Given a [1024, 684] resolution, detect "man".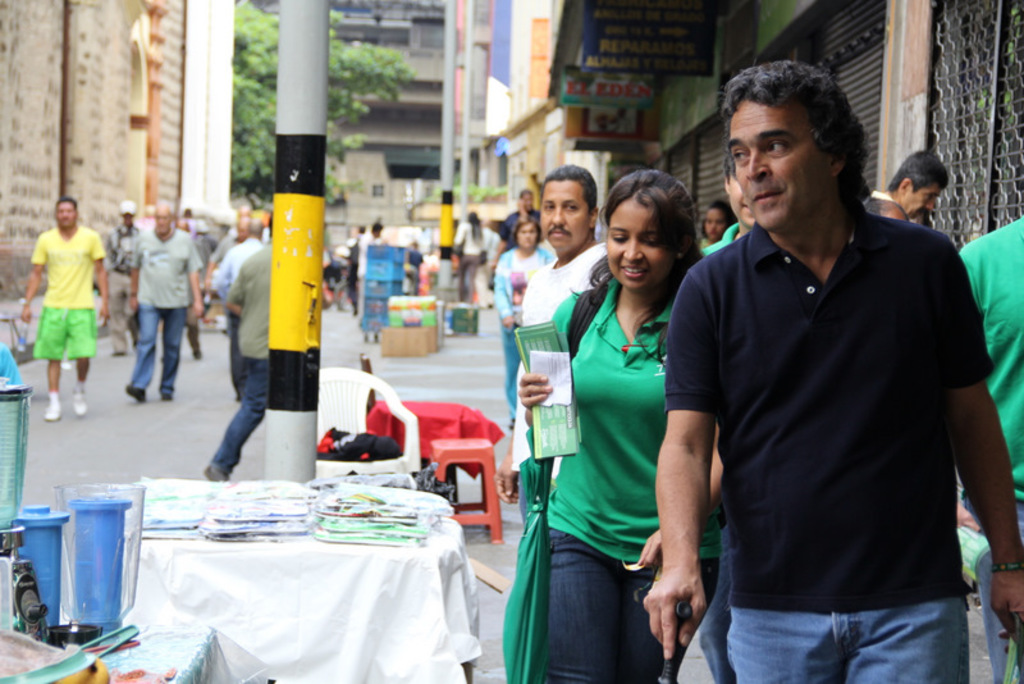
crop(123, 201, 205, 401).
